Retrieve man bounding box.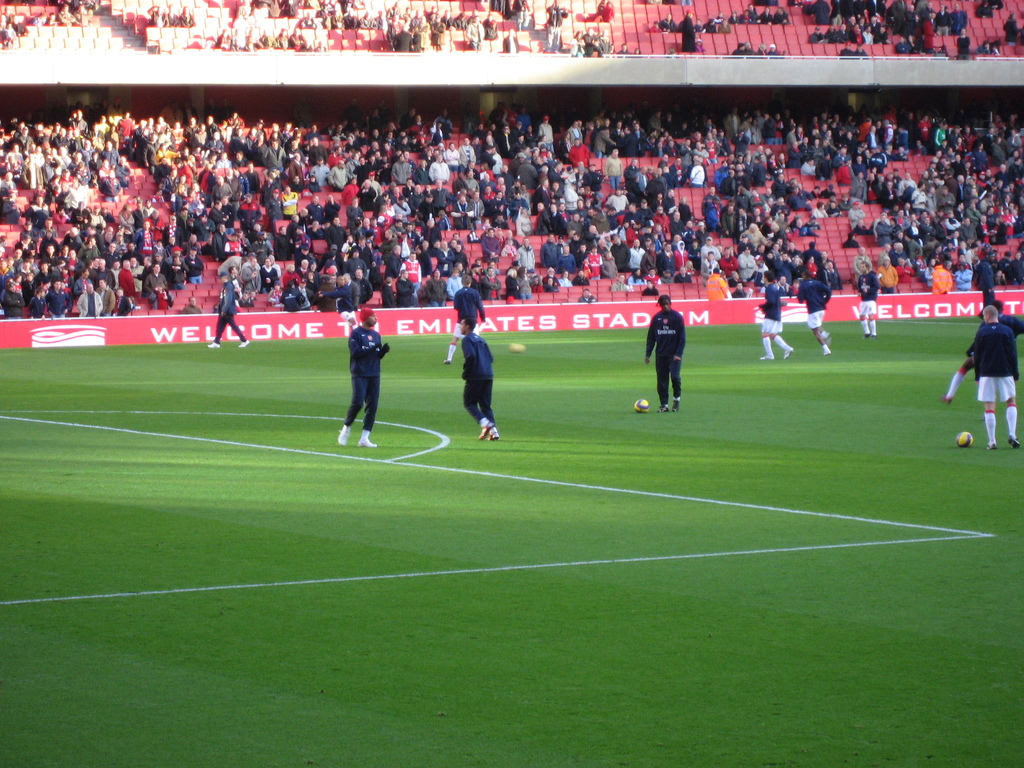
Bounding box: 272, 22, 289, 52.
